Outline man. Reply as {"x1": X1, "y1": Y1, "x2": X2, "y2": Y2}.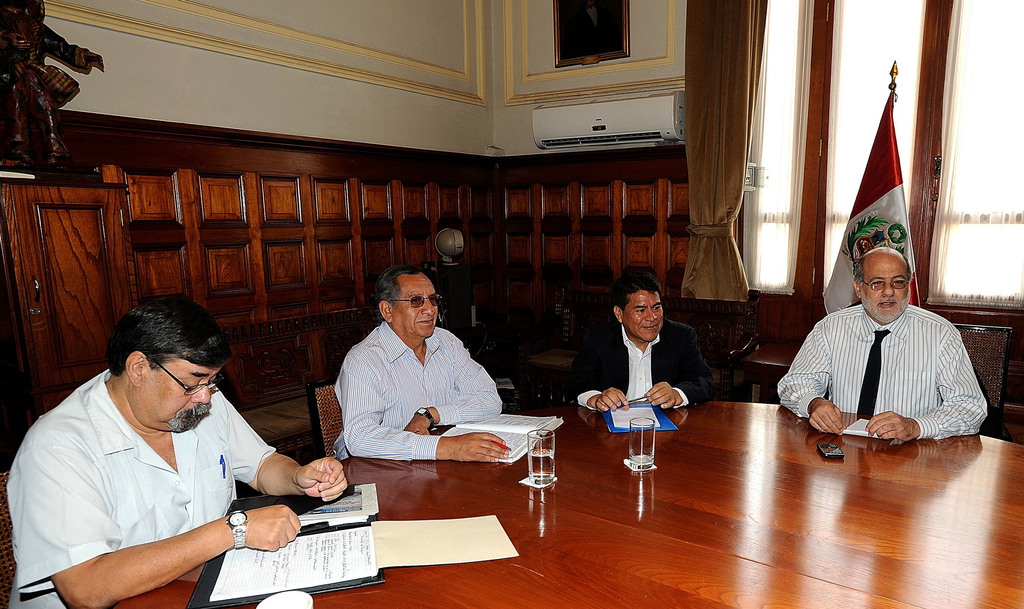
{"x1": 783, "y1": 219, "x2": 988, "y2": 456}.
